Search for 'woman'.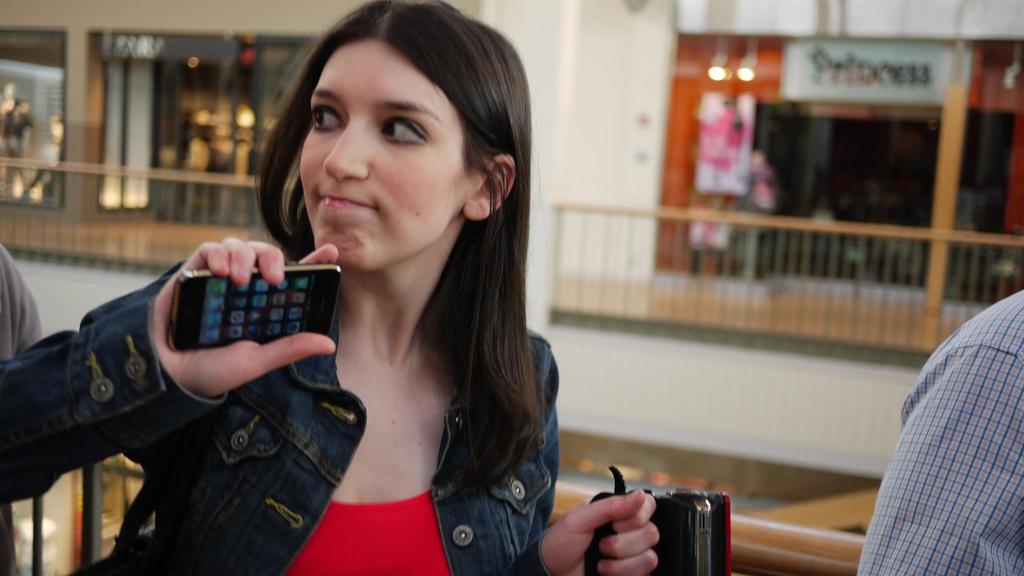
Found at left=138, top=38, right=579, bottom=575.
